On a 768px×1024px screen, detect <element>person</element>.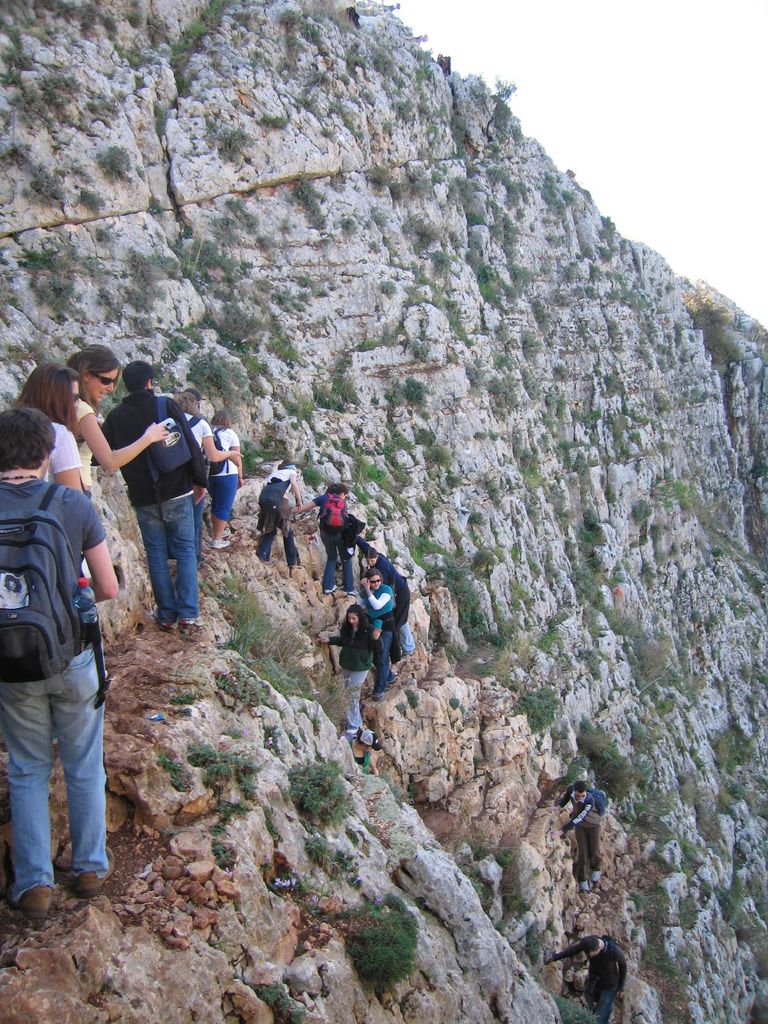
{"x1": 0, "y1": 407, "x2": 114, "y2": 914}.
